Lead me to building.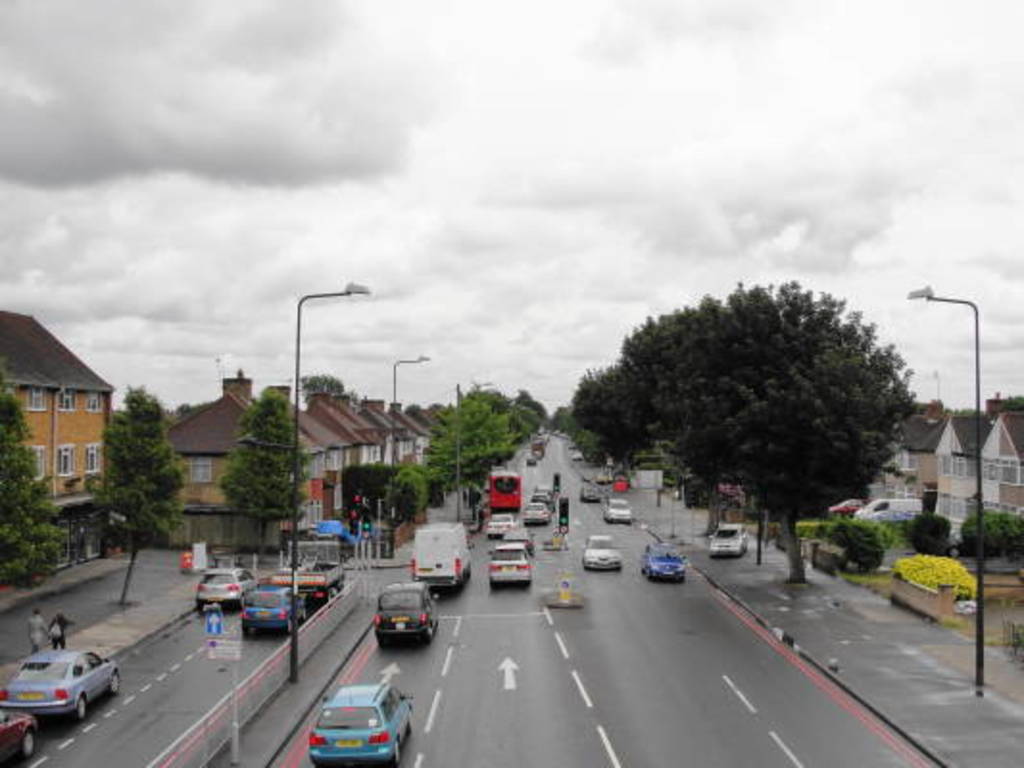
Lead to Rect(6, 307, 115, 513).
